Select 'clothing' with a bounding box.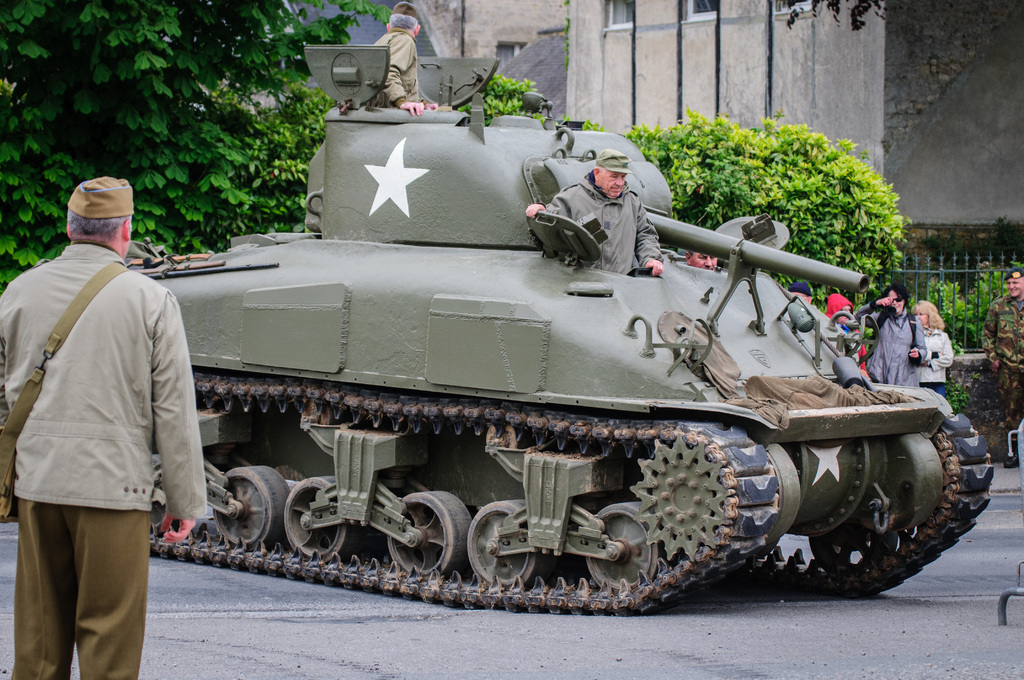
[x1=0, y1=232, x2=204, y2=677].
